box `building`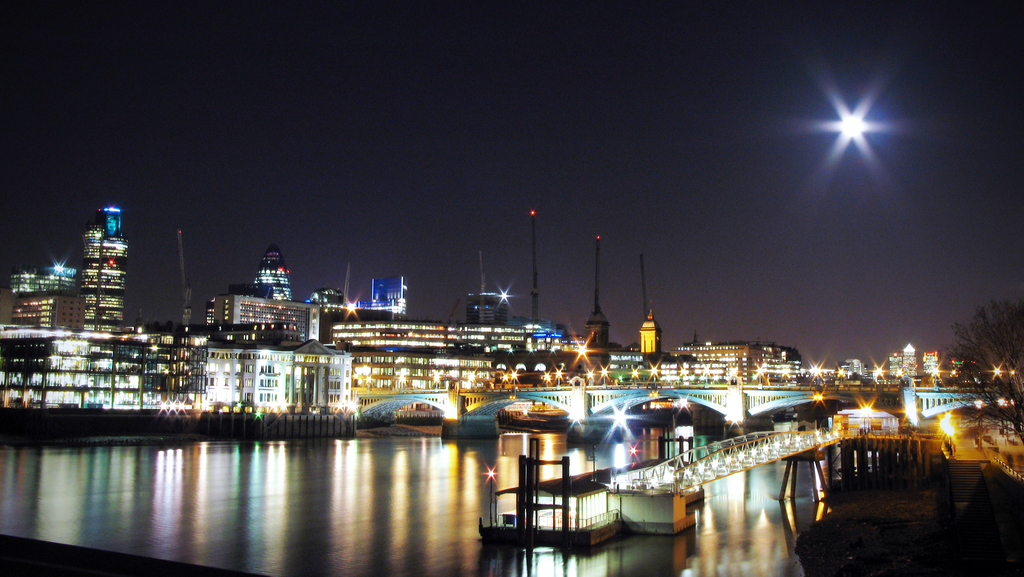
box(207, 283, 321, 348)
